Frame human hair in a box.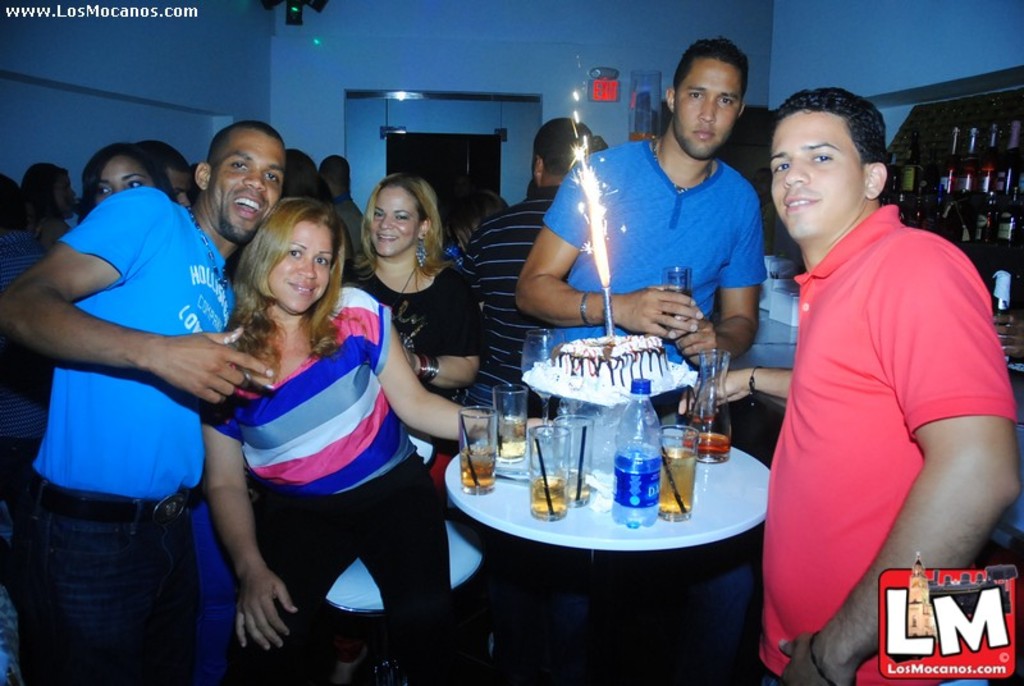
<box>675,36,748,92</box>.
